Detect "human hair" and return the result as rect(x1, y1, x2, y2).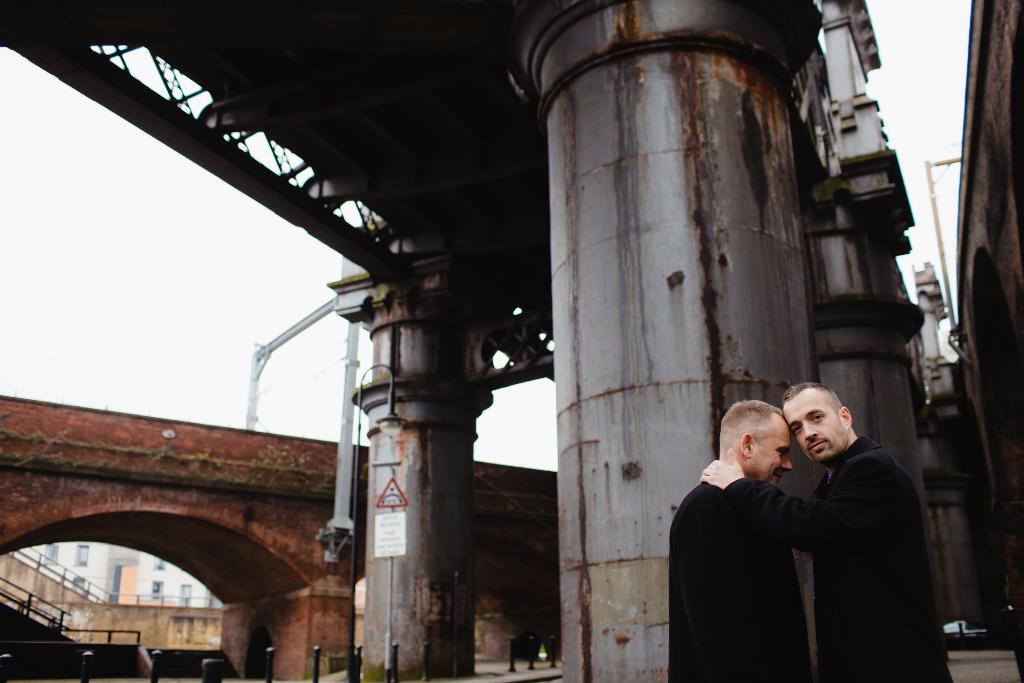
rect(720, 396, 781, 442).
